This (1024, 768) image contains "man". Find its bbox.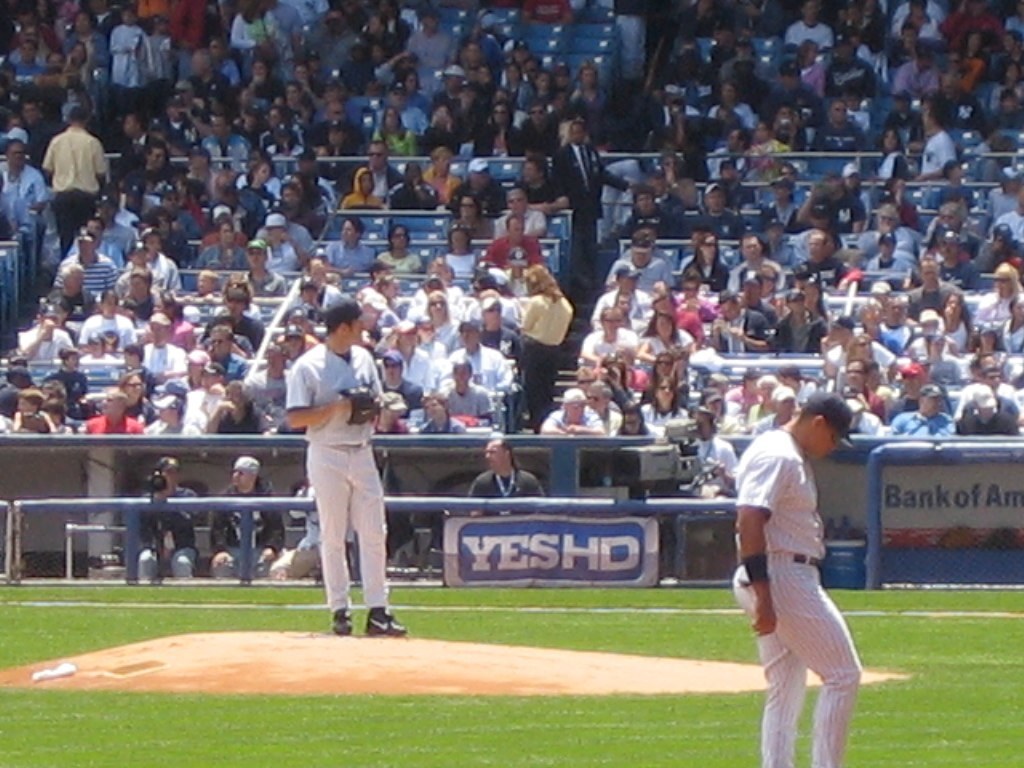
bbox(791, 229, 843, 291).
